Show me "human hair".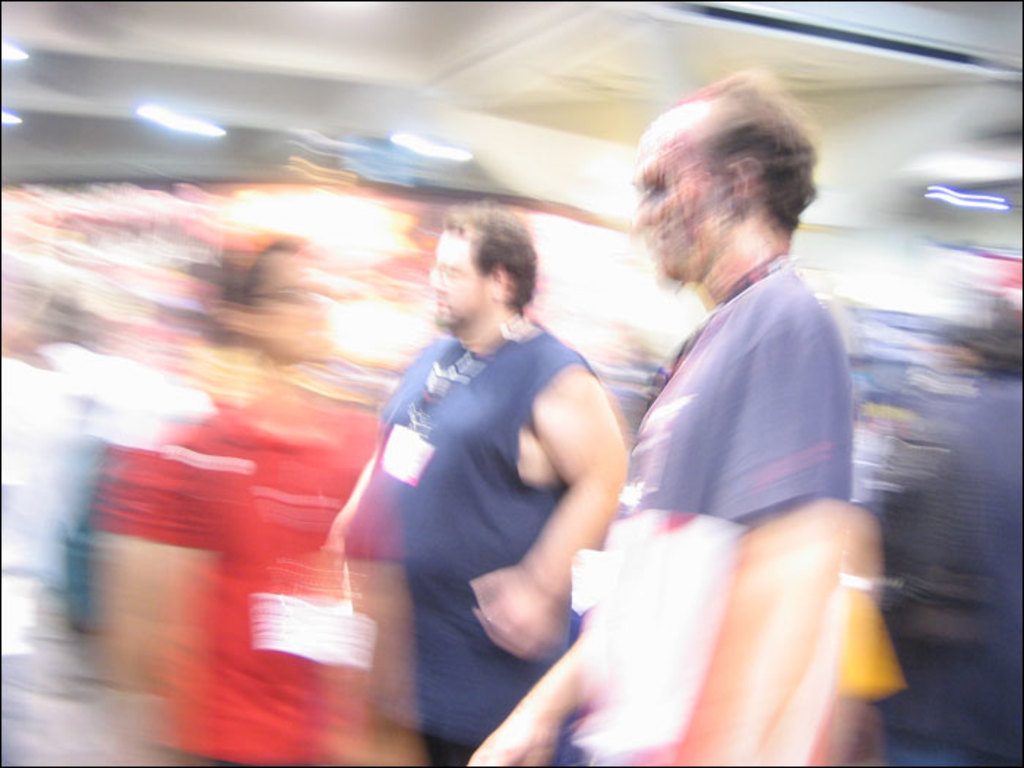
"human hair" is here: pyautogui.locateOnScreen(237, 237, 298, 316).
